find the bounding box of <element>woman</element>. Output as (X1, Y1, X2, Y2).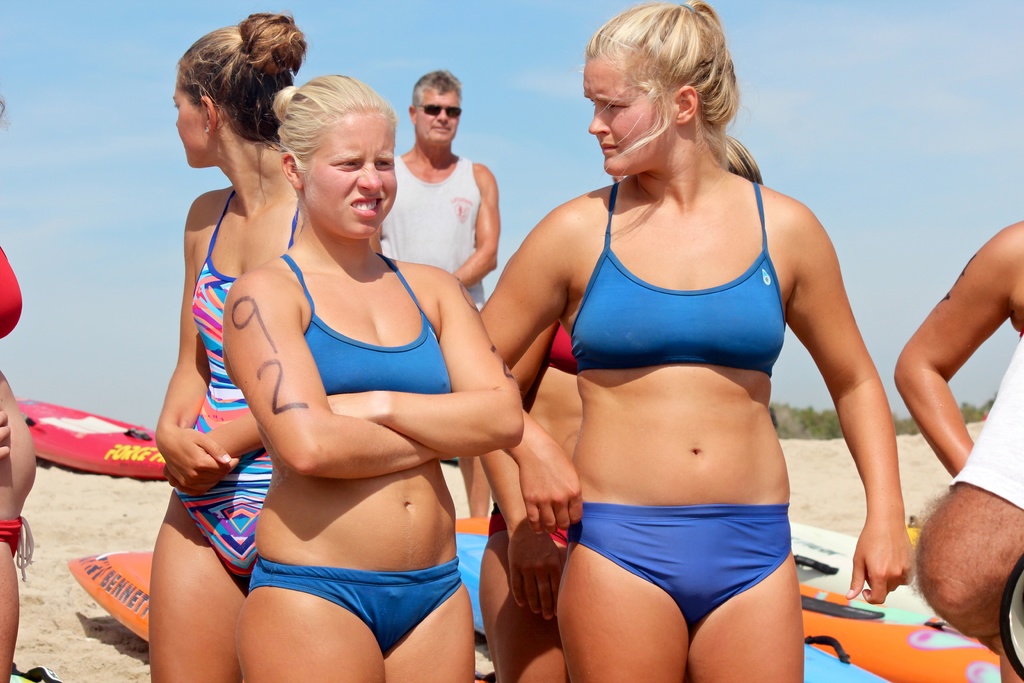
(133, 12, 338, 682).
